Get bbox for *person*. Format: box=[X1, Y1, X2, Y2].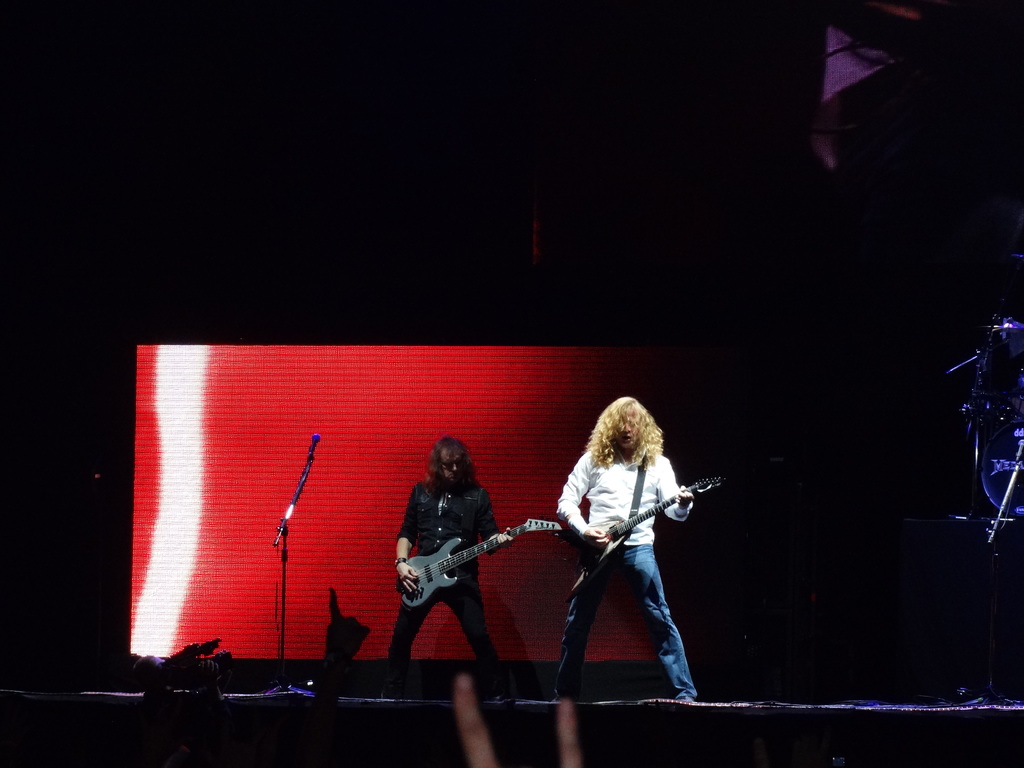
box=[402, 436, 510, 679].
